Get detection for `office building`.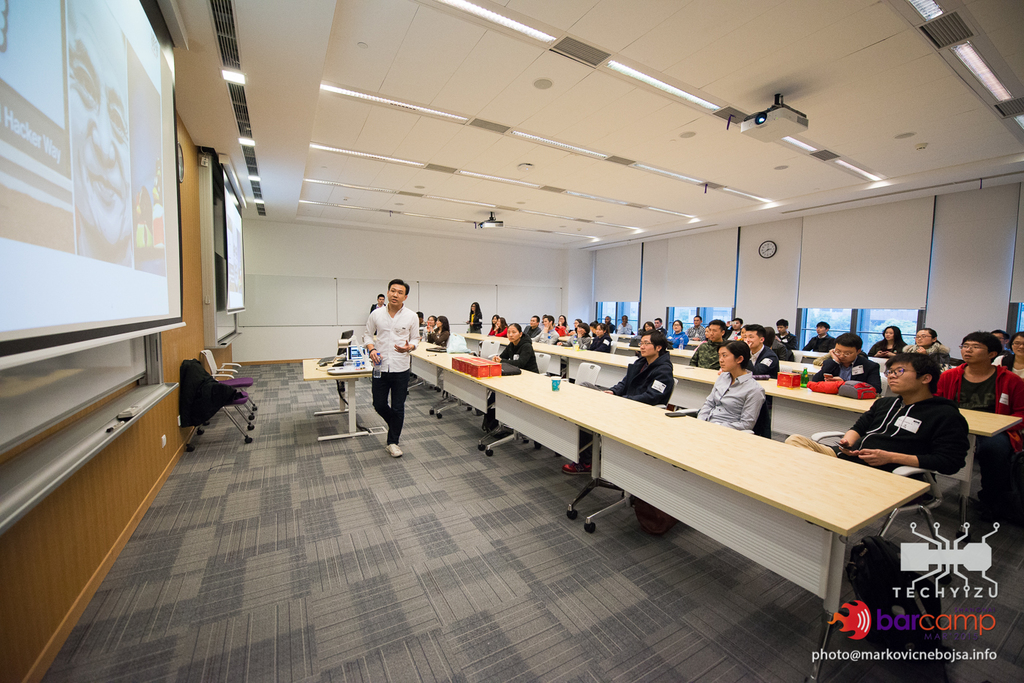
Detection: {"left": 46, "top": 29, "right": 946, "bottom": 662}.
